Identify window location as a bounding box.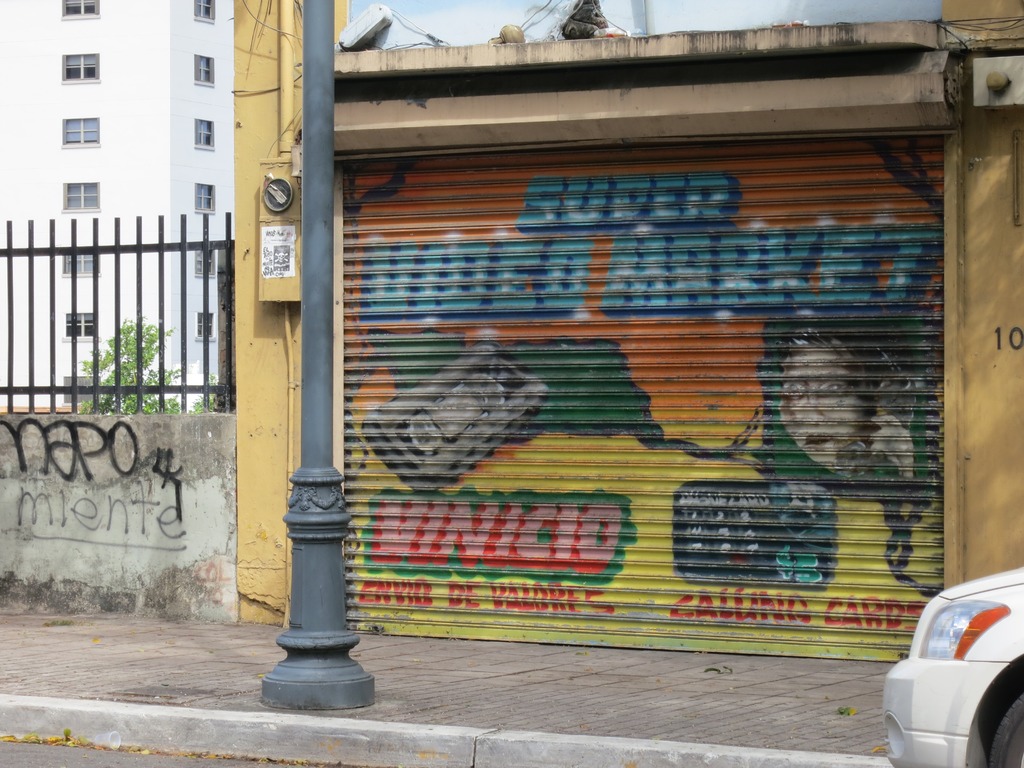
locate(191, 0, 219, 24).
